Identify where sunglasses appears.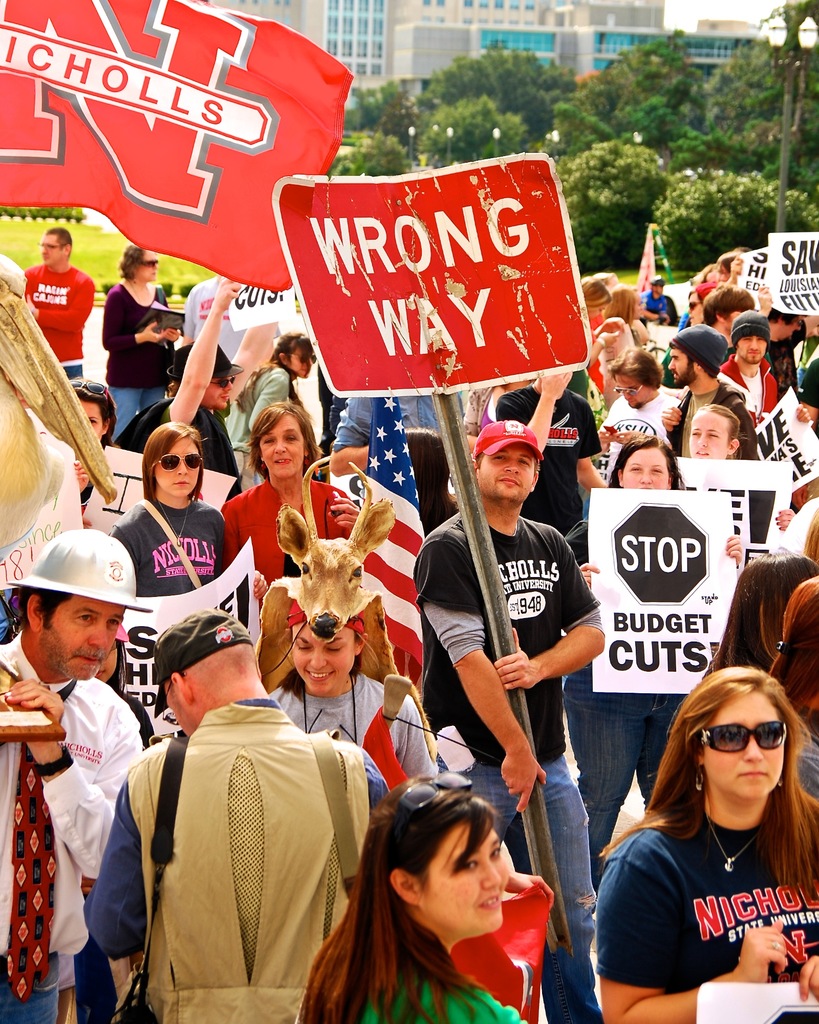
Appears at 141:258:159:266.
